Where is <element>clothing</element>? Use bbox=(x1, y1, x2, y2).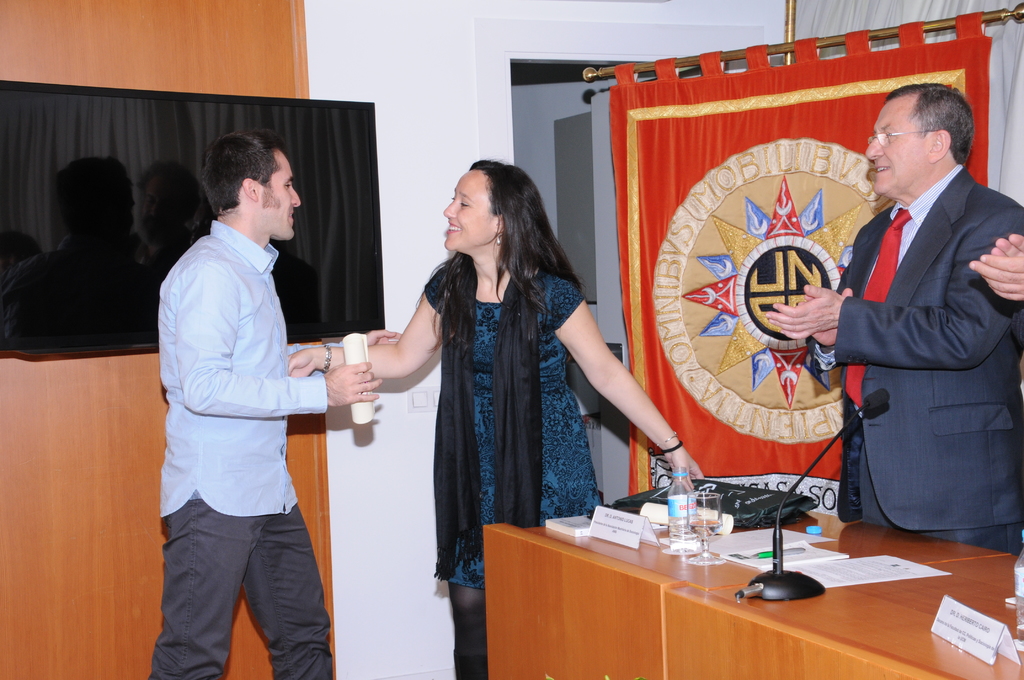
bbox=(812, 198, 1023, 571).
